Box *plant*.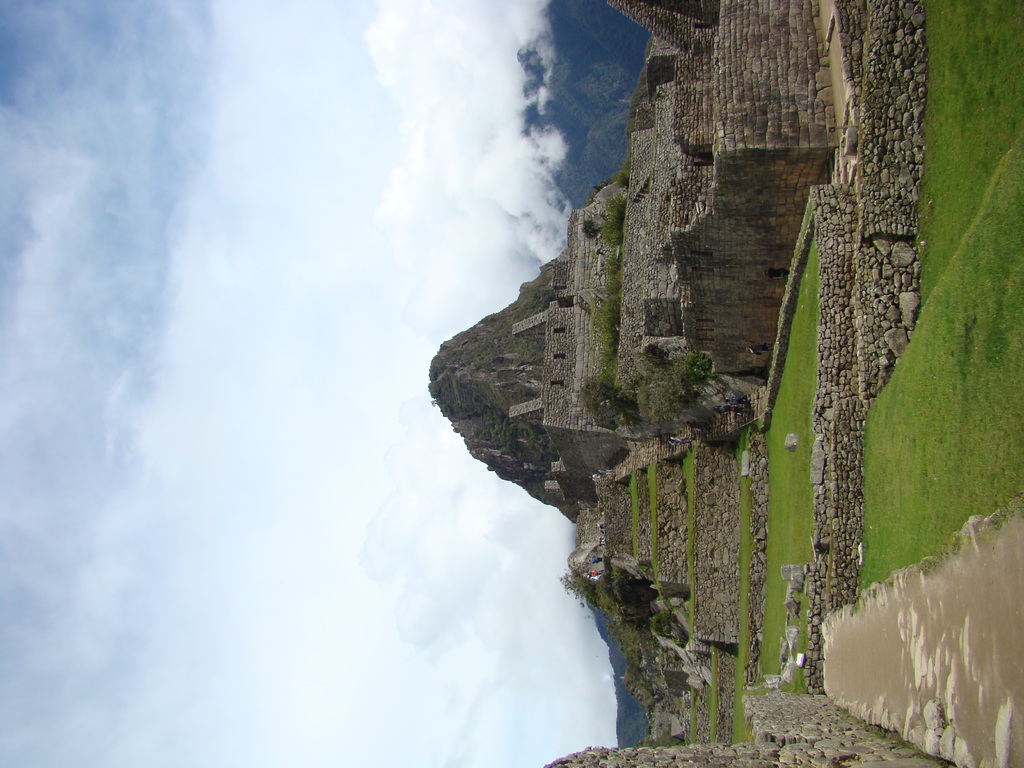
629 476 632 556.
